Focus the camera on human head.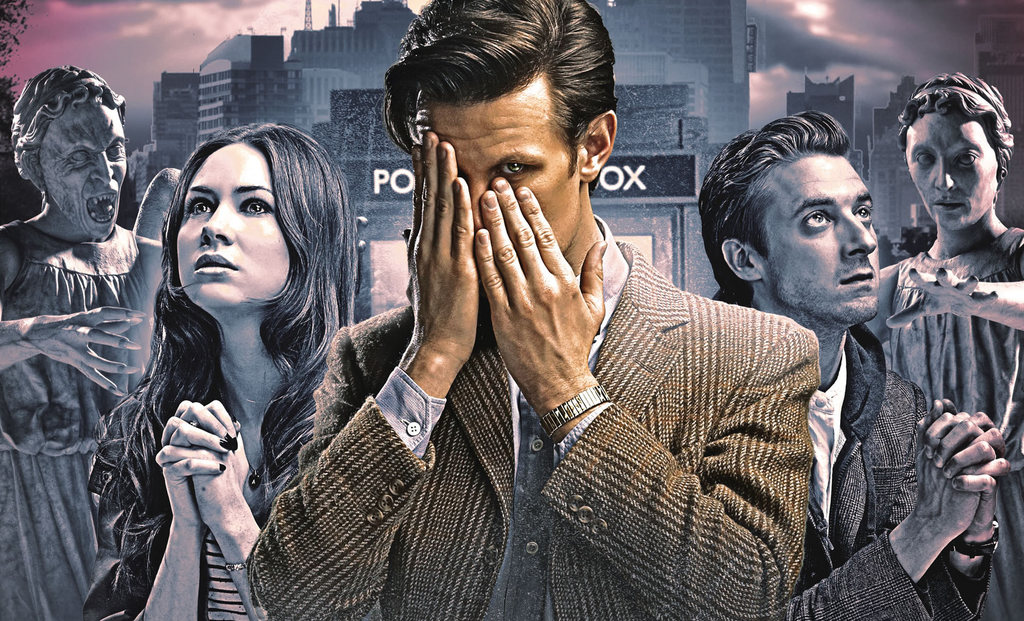
Focus region: <region>895, 72, 1005, 257</region>.
